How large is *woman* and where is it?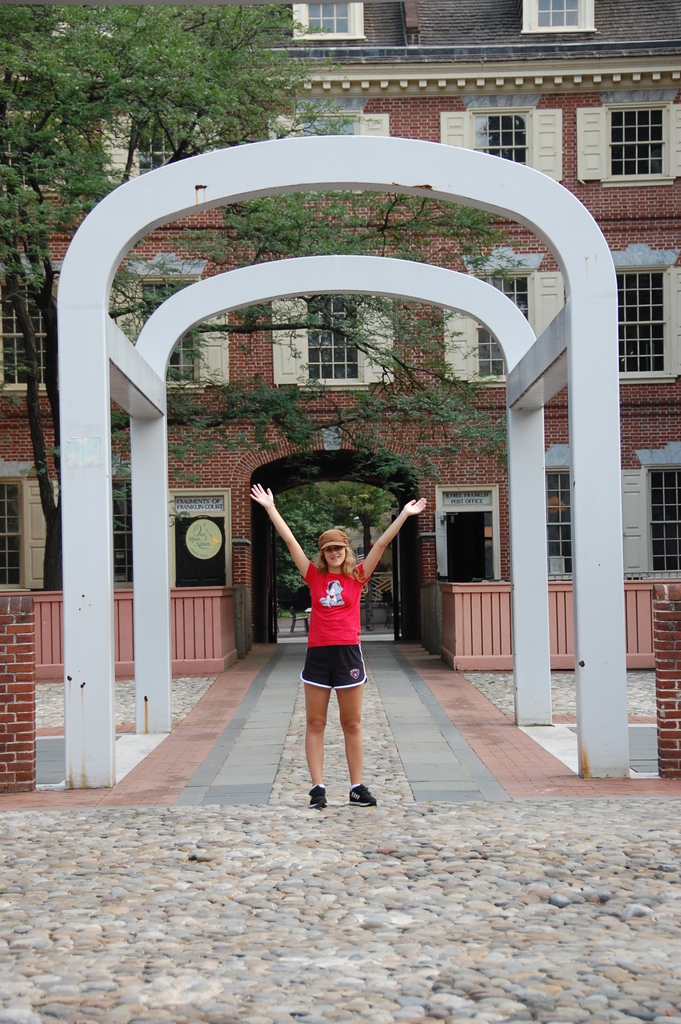
Bounding box: {"x1": 250, "y1": 495, "x2": 405, "y2": 826}.
